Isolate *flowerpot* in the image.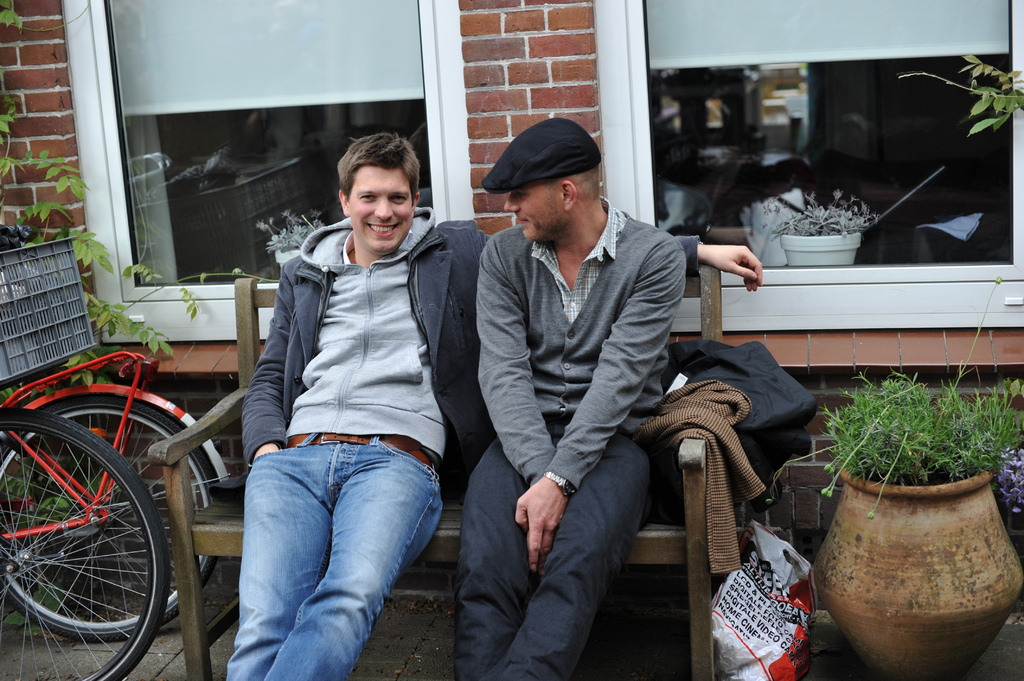
Isolated region: {"left": 810, "top": 457, "right": 1023, "bottom": 680}.
